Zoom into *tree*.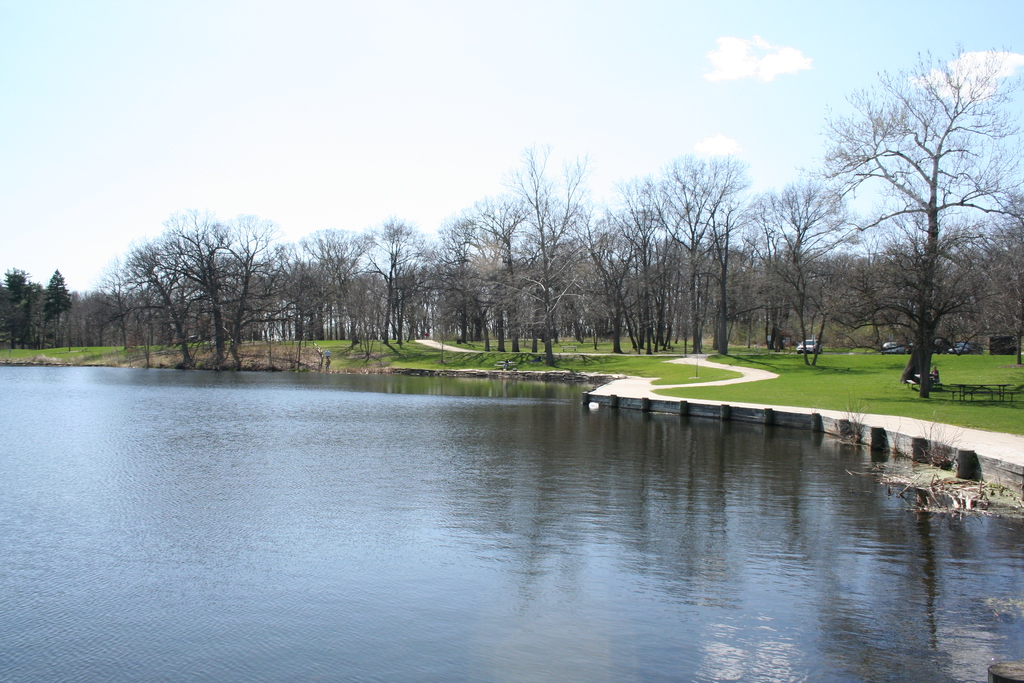
Zoom target: 845,257,916,346.
